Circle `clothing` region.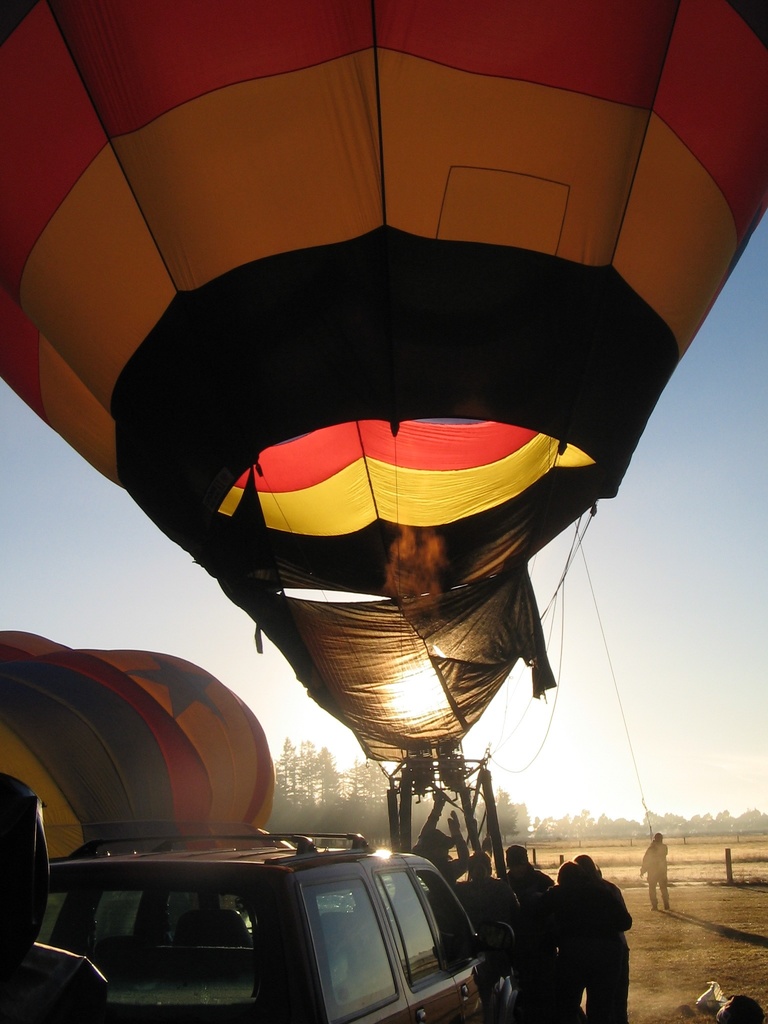
Region: Rect(643, 836, 669, 902).
